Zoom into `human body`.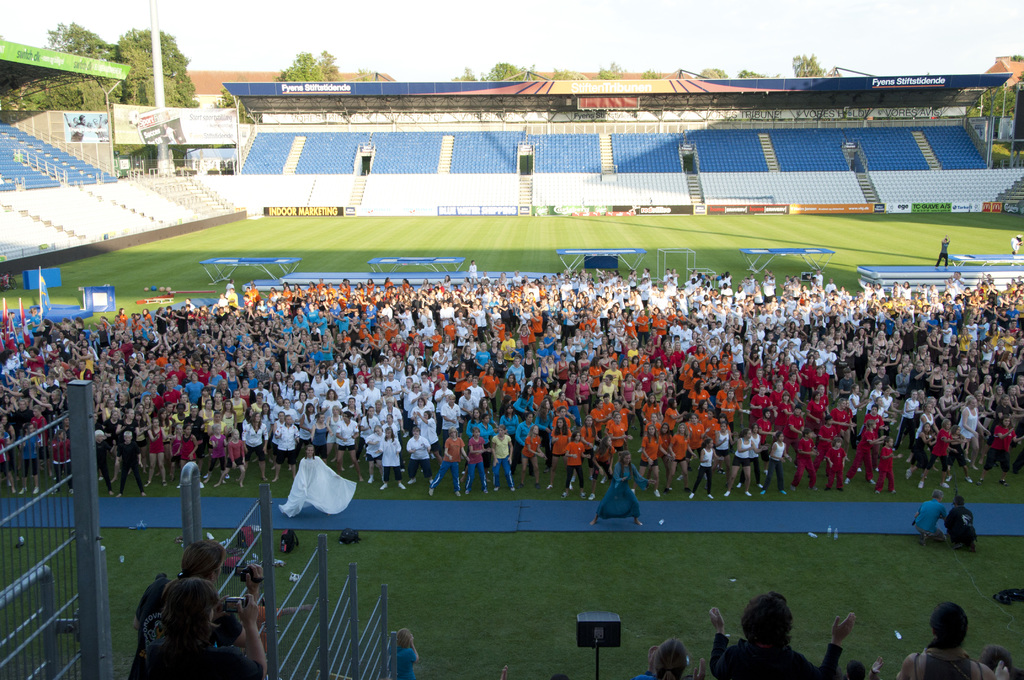
Zoom target: 842/350/854/361.
